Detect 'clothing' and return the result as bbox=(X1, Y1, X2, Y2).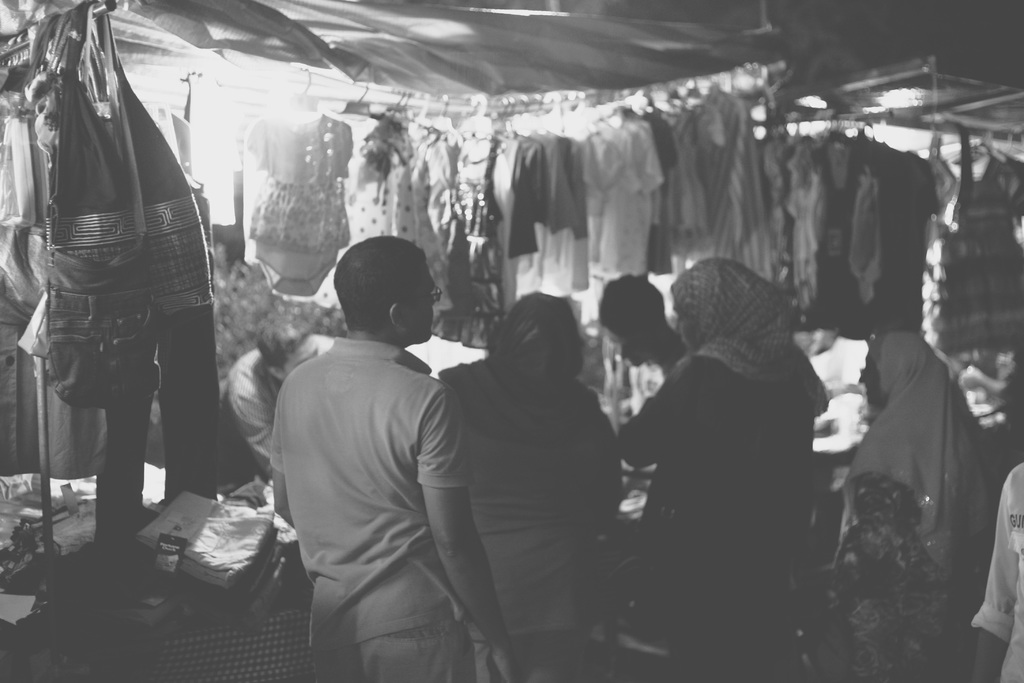
bbox=(824, 475, 955, 682).
